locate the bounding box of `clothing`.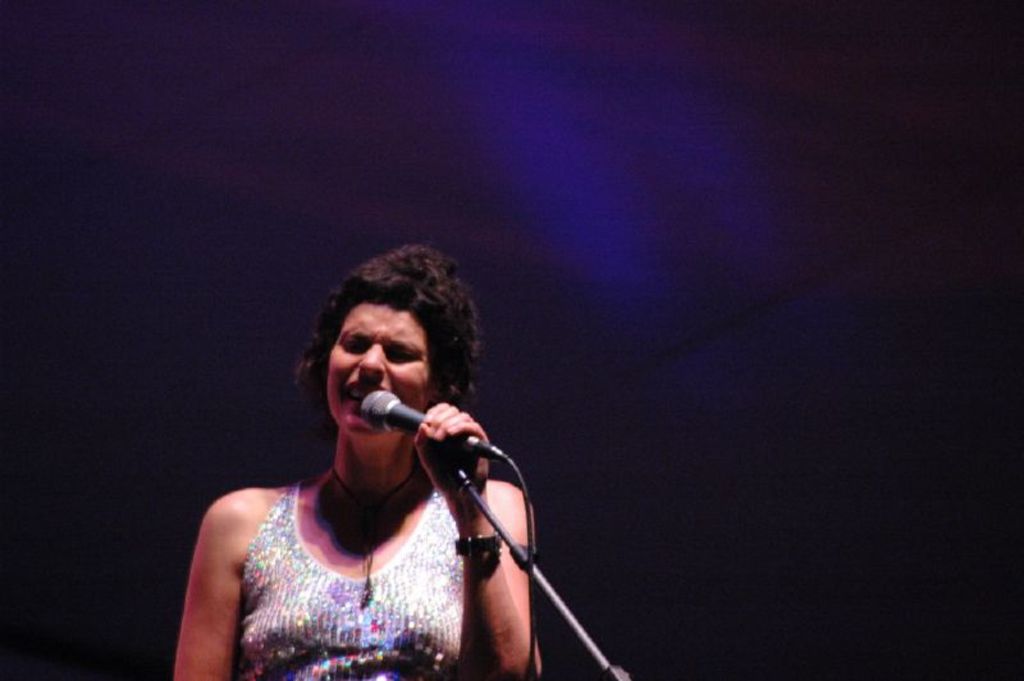
Bounding box: bbox(206, 492, 467, 658).
